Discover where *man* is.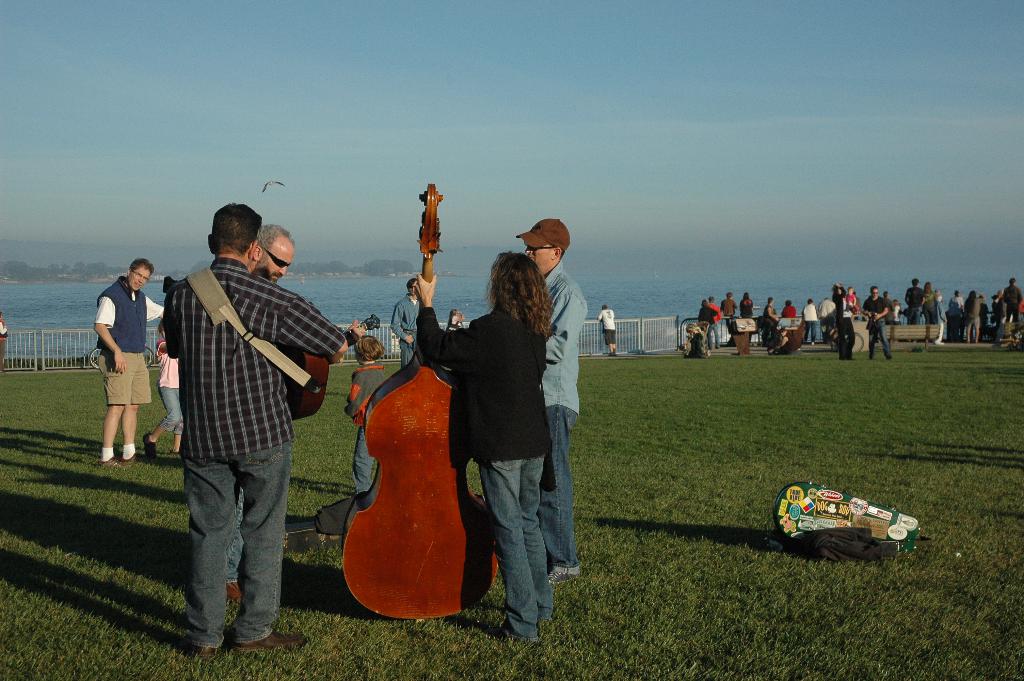
Discovered at crop(881, 290, 894, 327).
